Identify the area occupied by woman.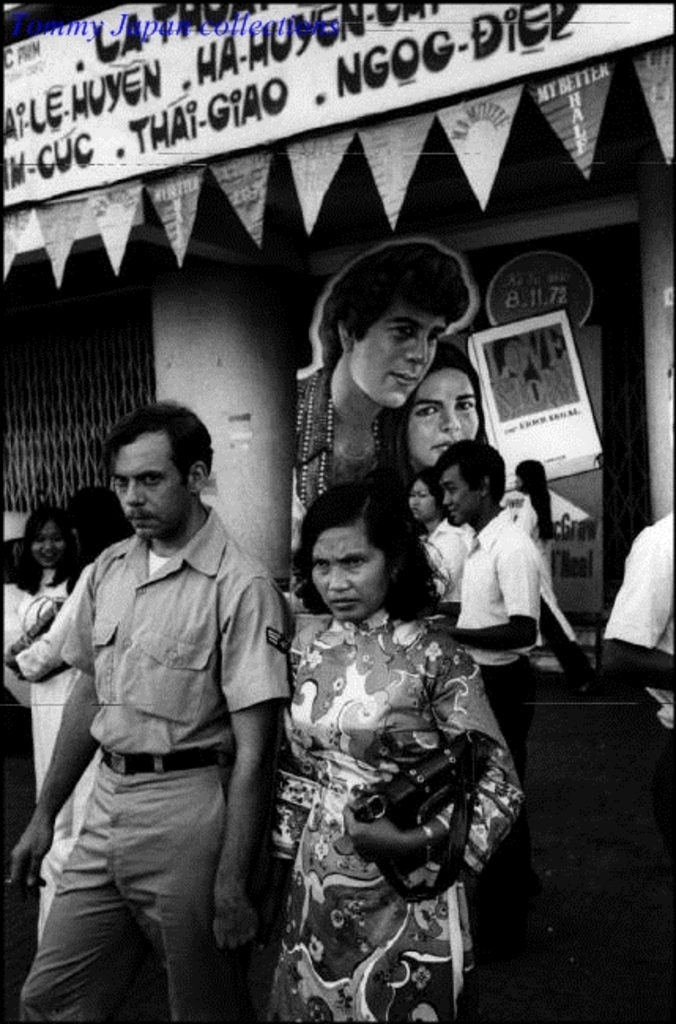
Area: 236 455 528 1010.
